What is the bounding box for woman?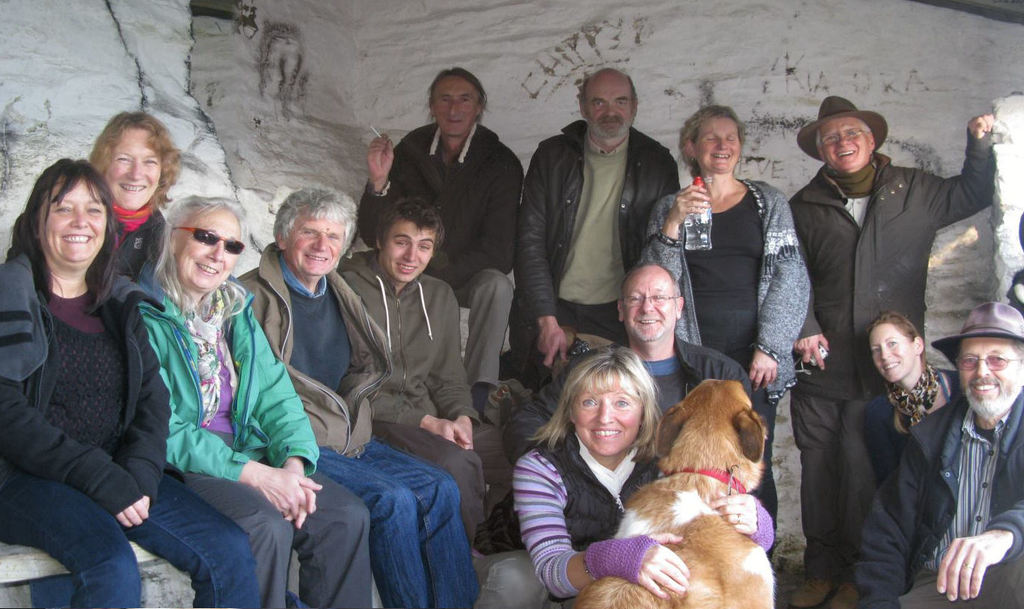
127:193:380:608.
